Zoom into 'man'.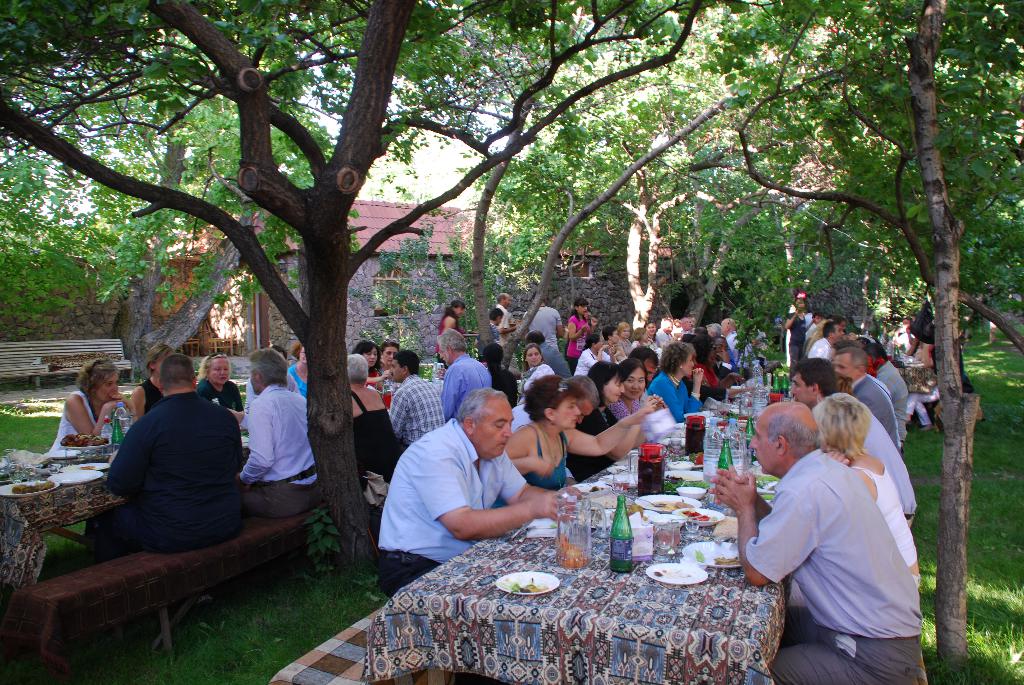
Zoom target: <box>707,403,924,684</box>.
